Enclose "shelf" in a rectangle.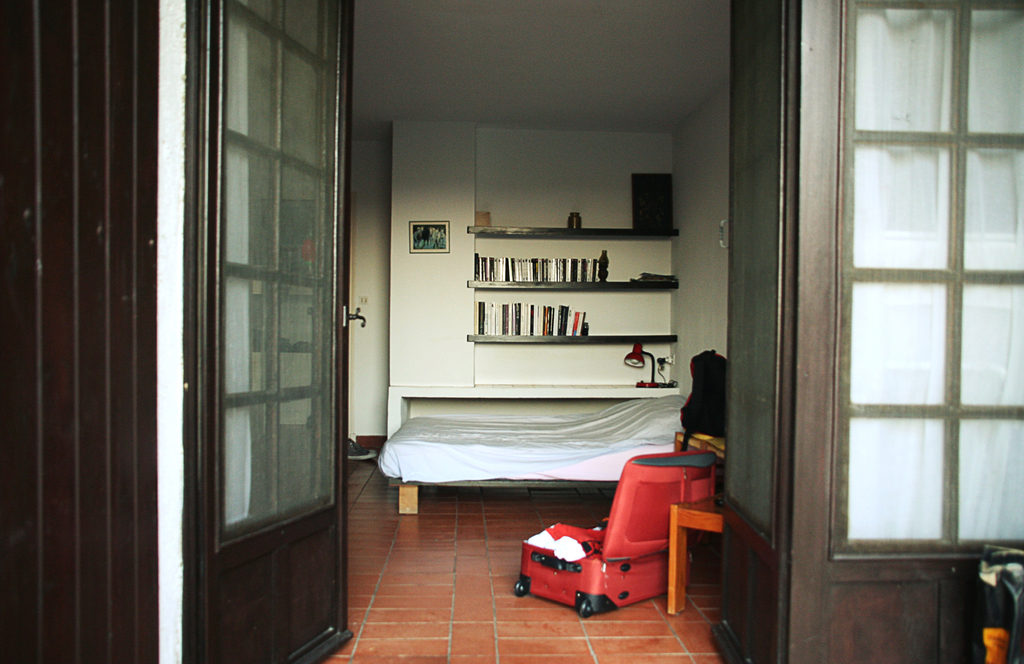
<bbox>470, 242, 678, 282</bbox>.
